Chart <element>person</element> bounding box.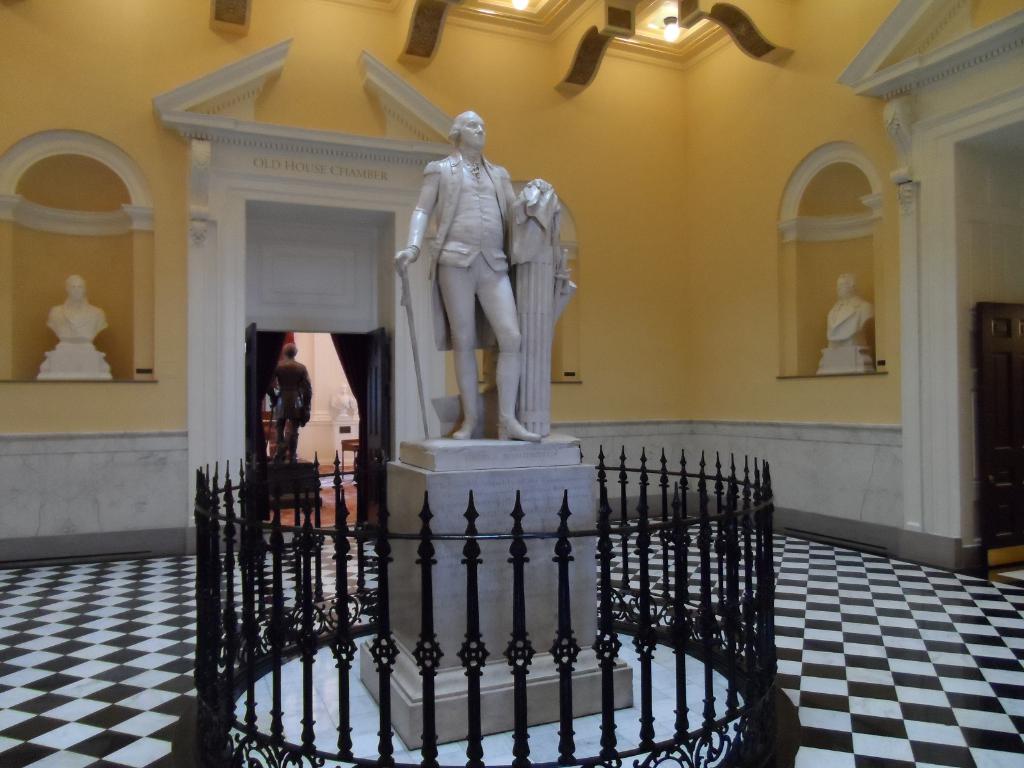
Charted: [left=407, top=104, right=563, bottom=461].
